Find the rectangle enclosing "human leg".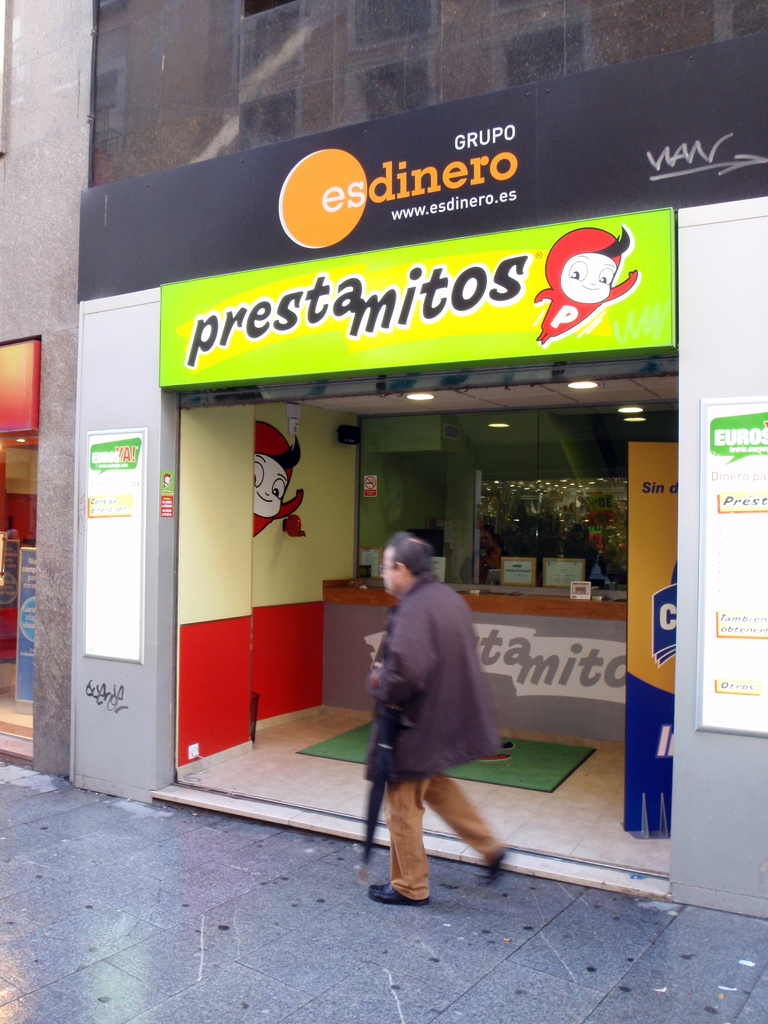
<region>420, 708, 506, 881</region>.
